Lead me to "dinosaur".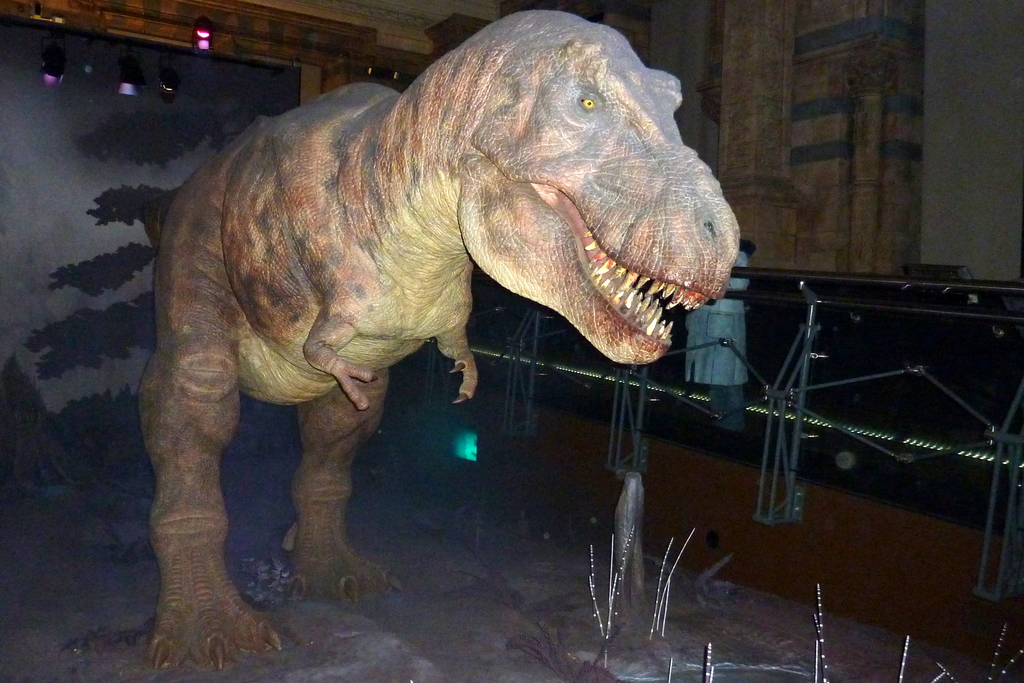
Lead to left=138, top=5, right=740, bottom=682.
